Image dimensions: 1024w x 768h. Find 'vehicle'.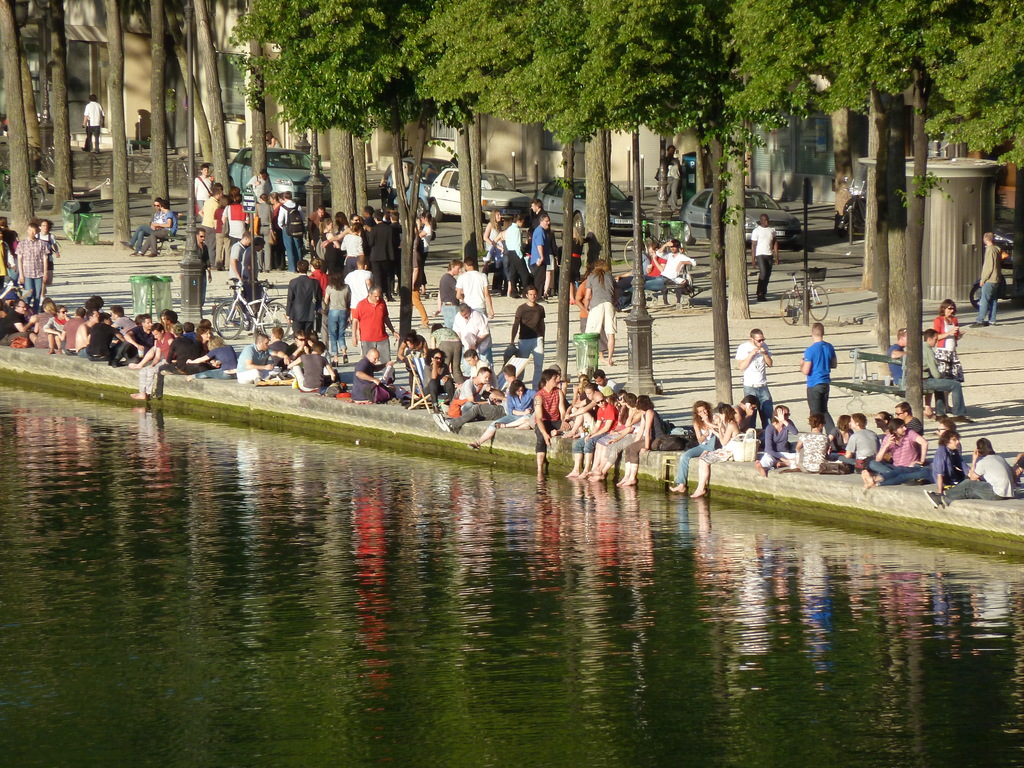
381, 157, 454, 199.
